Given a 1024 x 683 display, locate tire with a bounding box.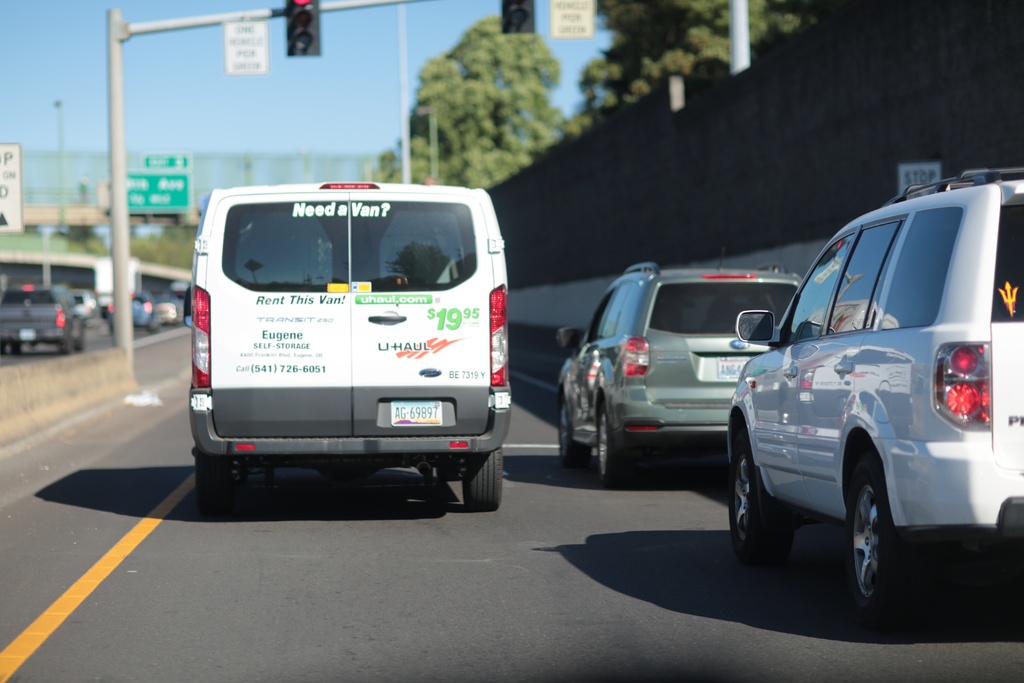
Located: (196, 449, 232, 511).
